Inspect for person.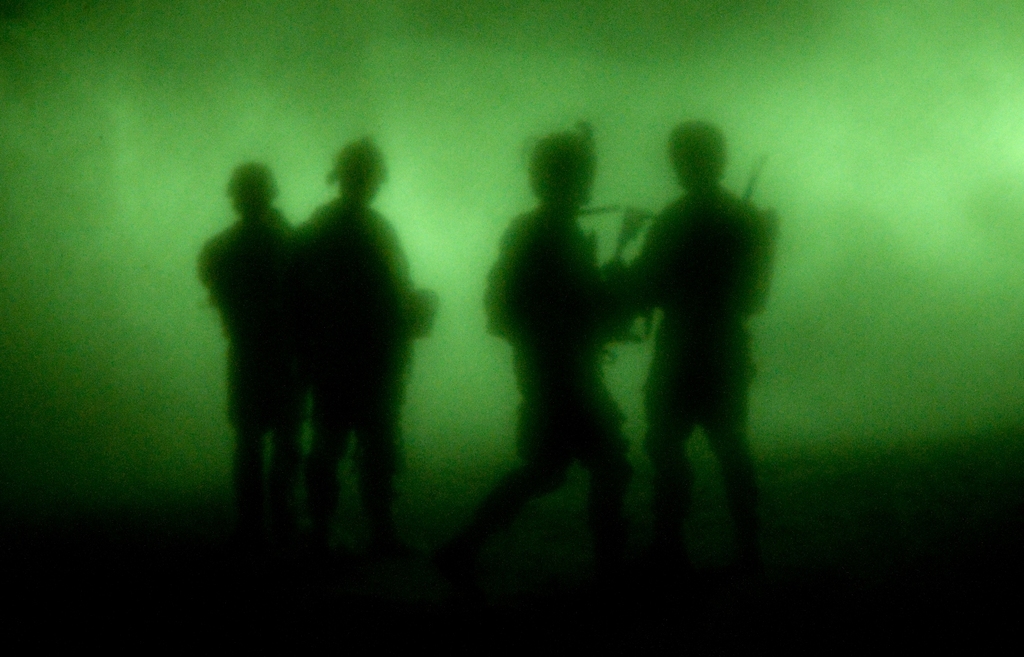
Inspection: 192 157 306 547.
